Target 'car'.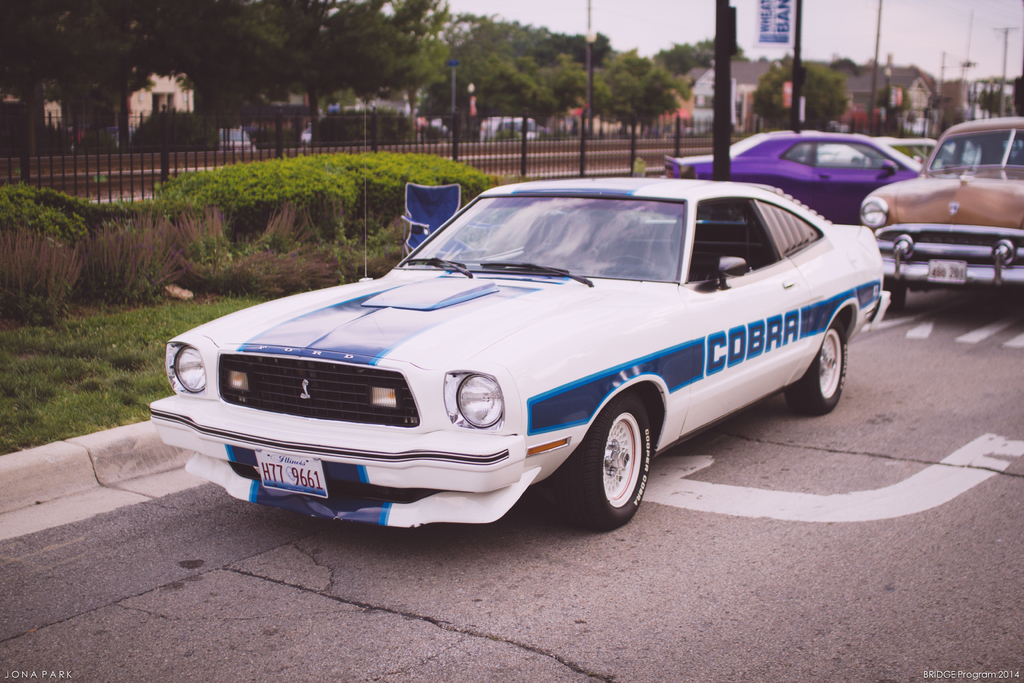
Target region: 858 115 1023 309.
